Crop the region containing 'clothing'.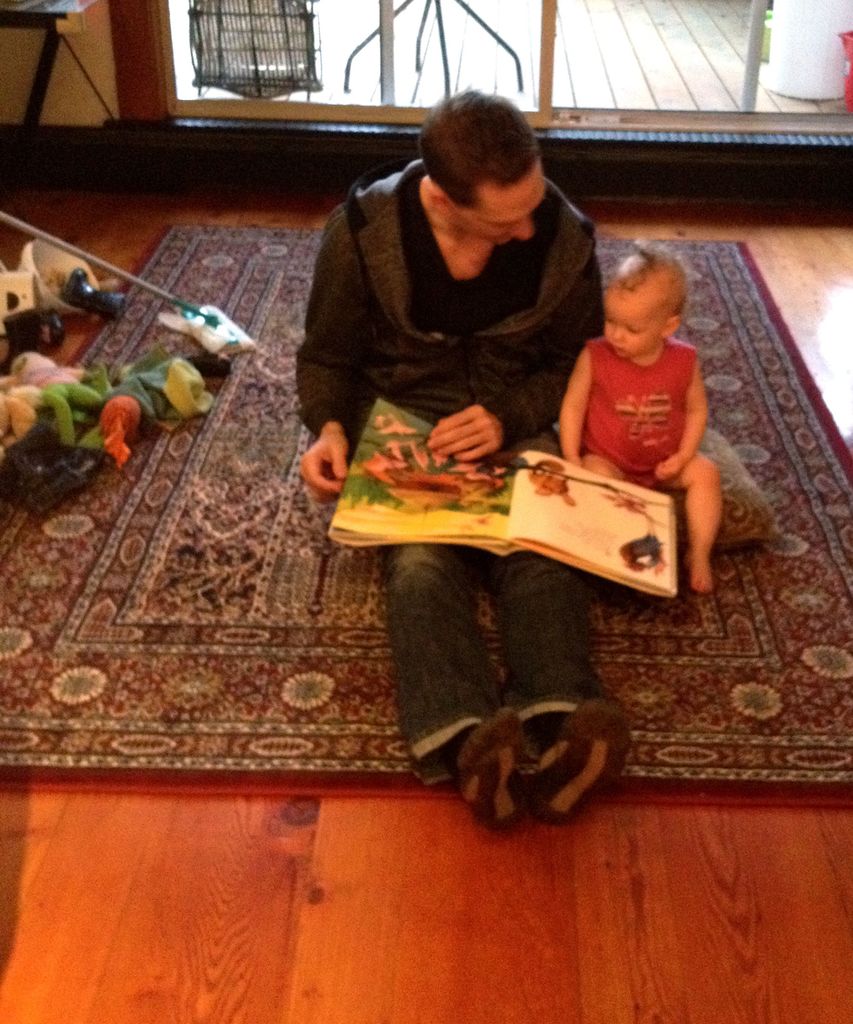
Crop region: (left=293, top=157, right=608, bottom=792).
